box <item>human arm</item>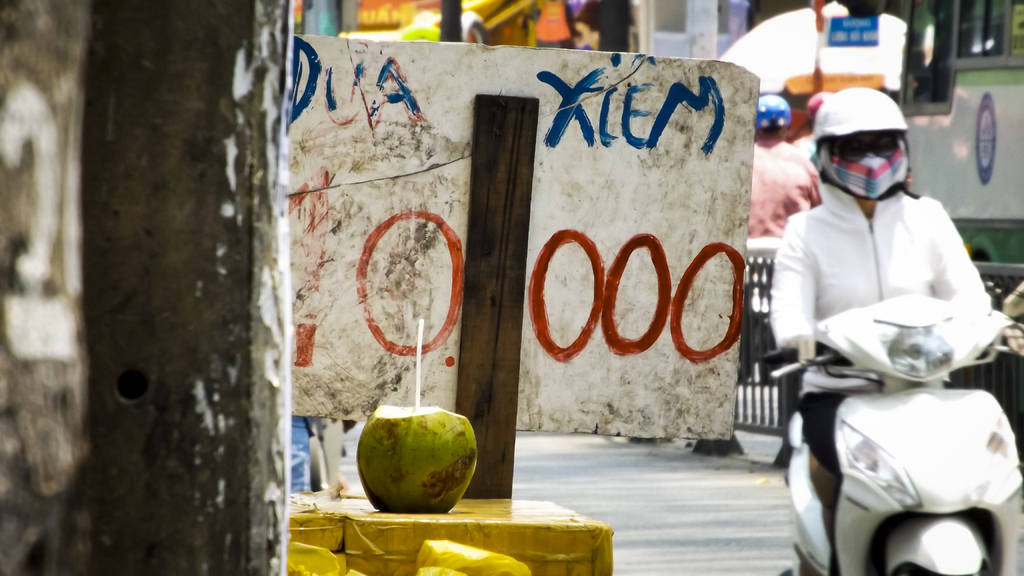
left=932, top=200, right=995, bottom=310
